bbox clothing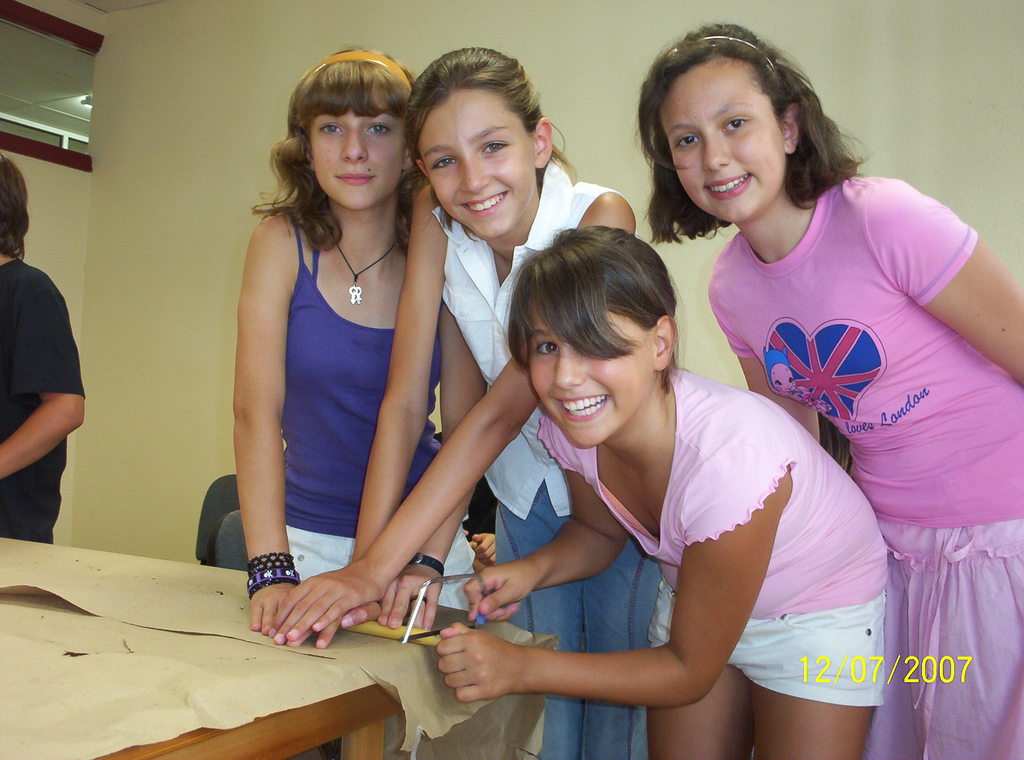
282, 203, 483, 626
